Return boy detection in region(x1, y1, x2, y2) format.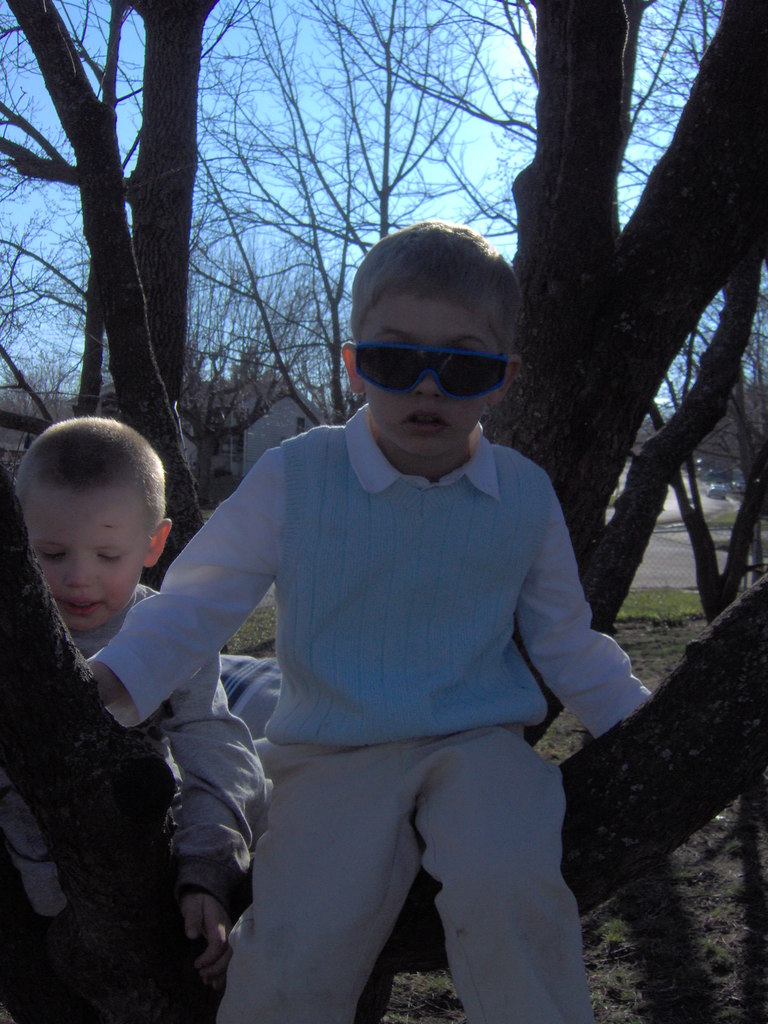
region(0, 403, 220, 948).
